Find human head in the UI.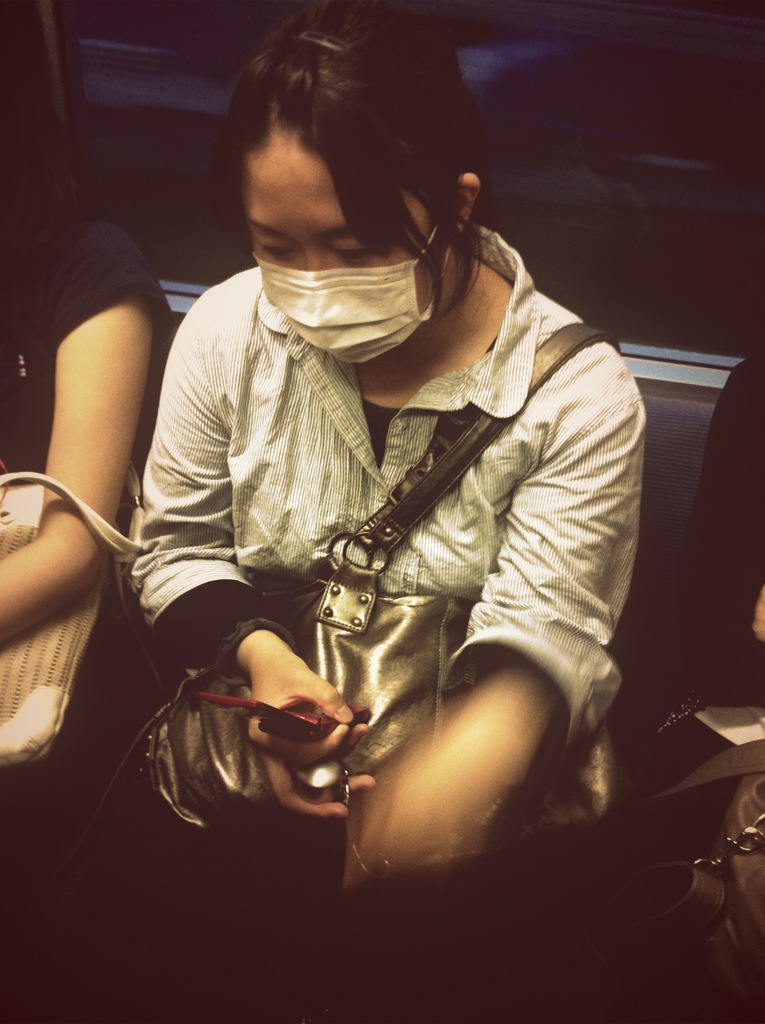
UI element at (left=203, top=25, right=498, bottom=296).
